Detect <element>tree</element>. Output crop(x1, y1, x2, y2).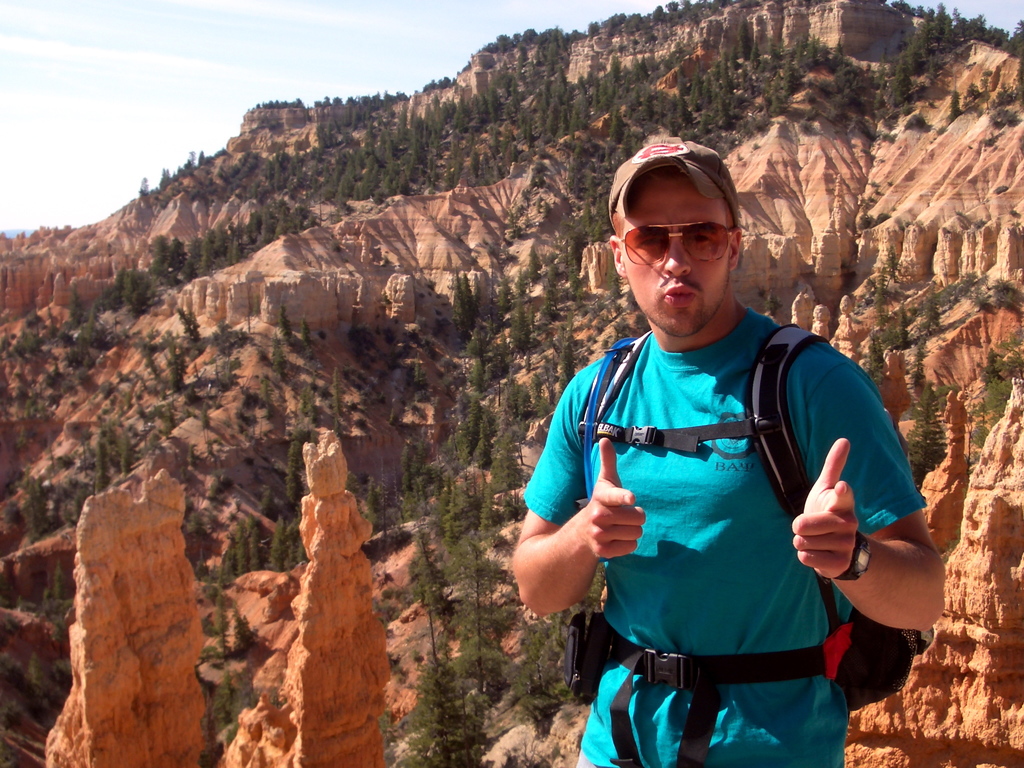
crop(565, 250, 585, 304).
